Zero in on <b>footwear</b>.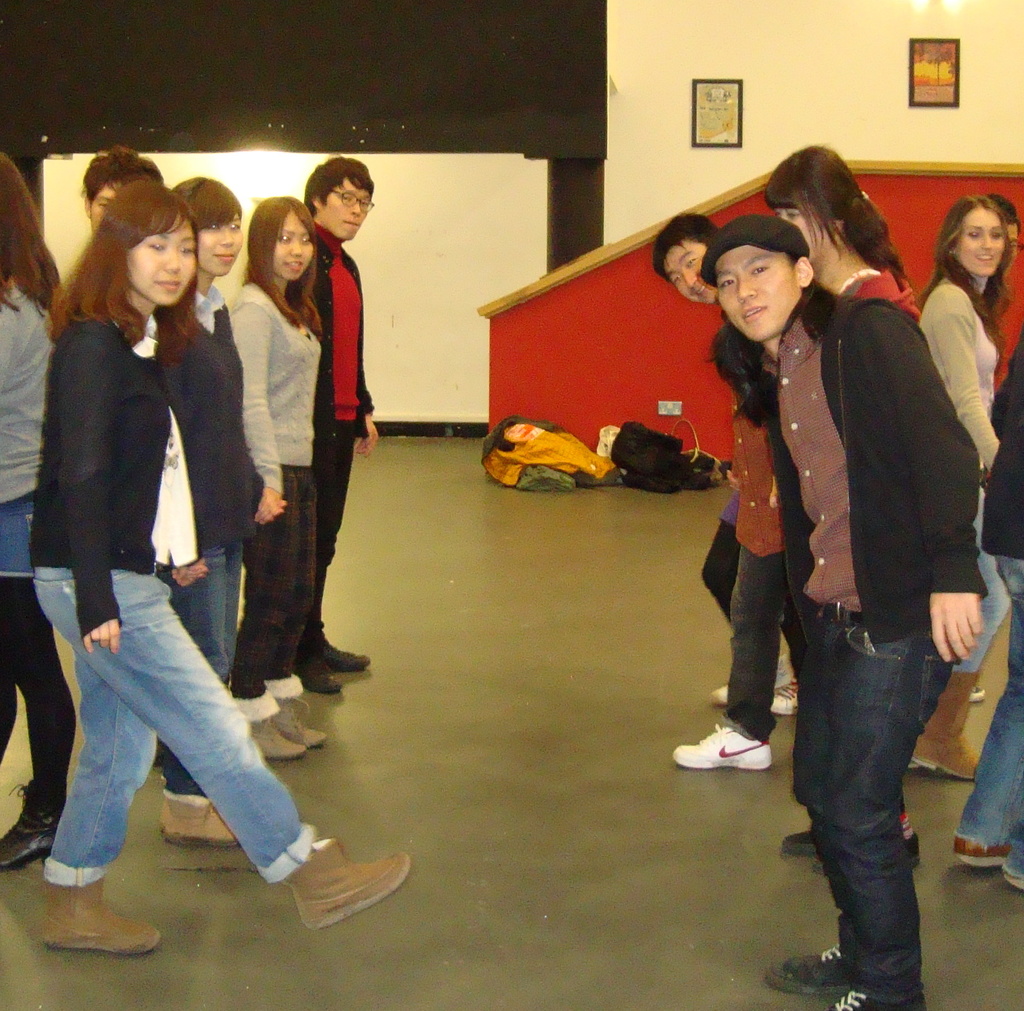
Zeroed in: [left=241, top=721, right=302, bottom=763].
